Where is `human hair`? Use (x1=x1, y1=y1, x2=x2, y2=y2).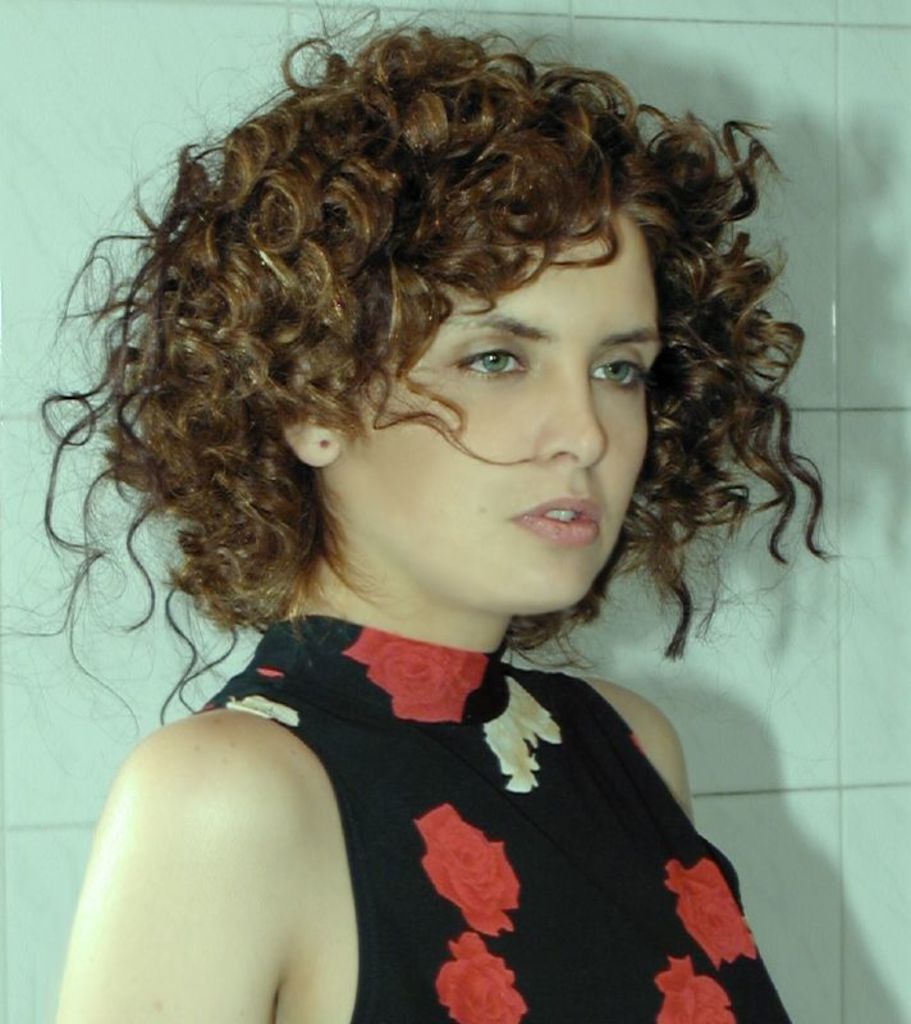
(x1=10, y1=4, x2=839, y2=723).
